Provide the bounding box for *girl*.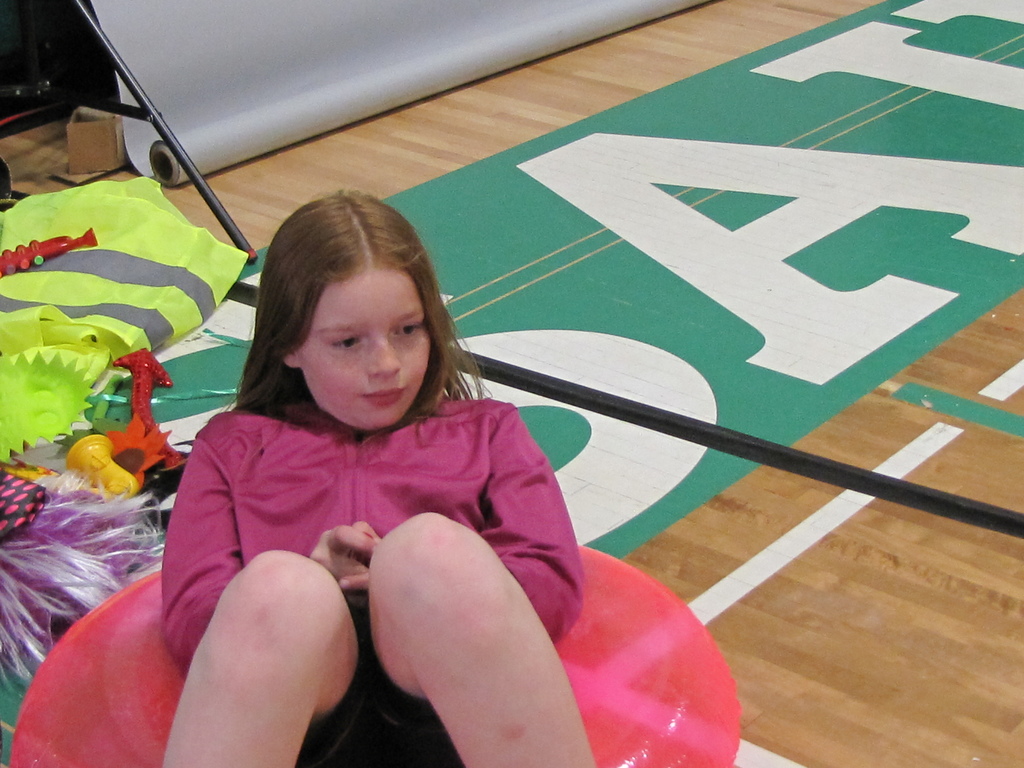
167, 191, 576, 766.
